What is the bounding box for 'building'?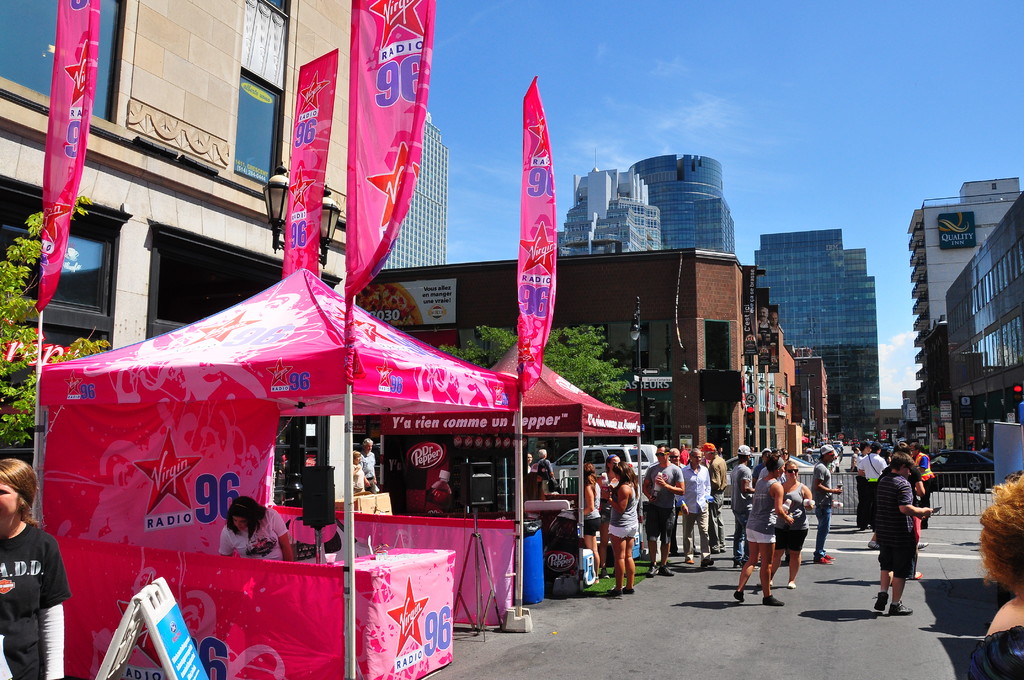
box=[905, 173, 1023, 425].
